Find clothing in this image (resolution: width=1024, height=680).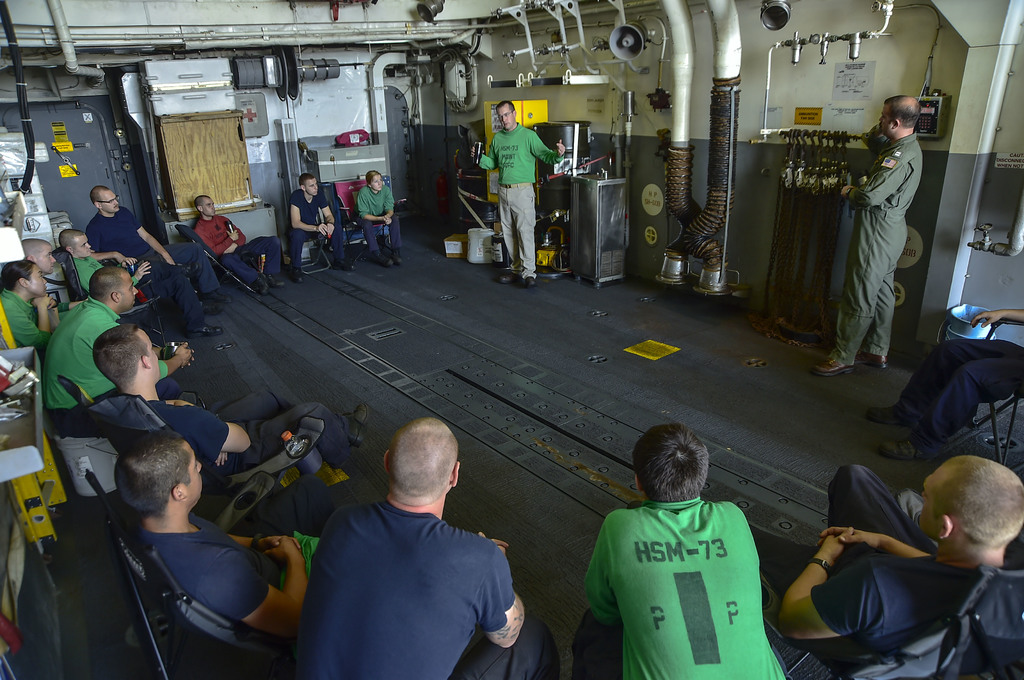
Rect(594, 492, 791, 672).
